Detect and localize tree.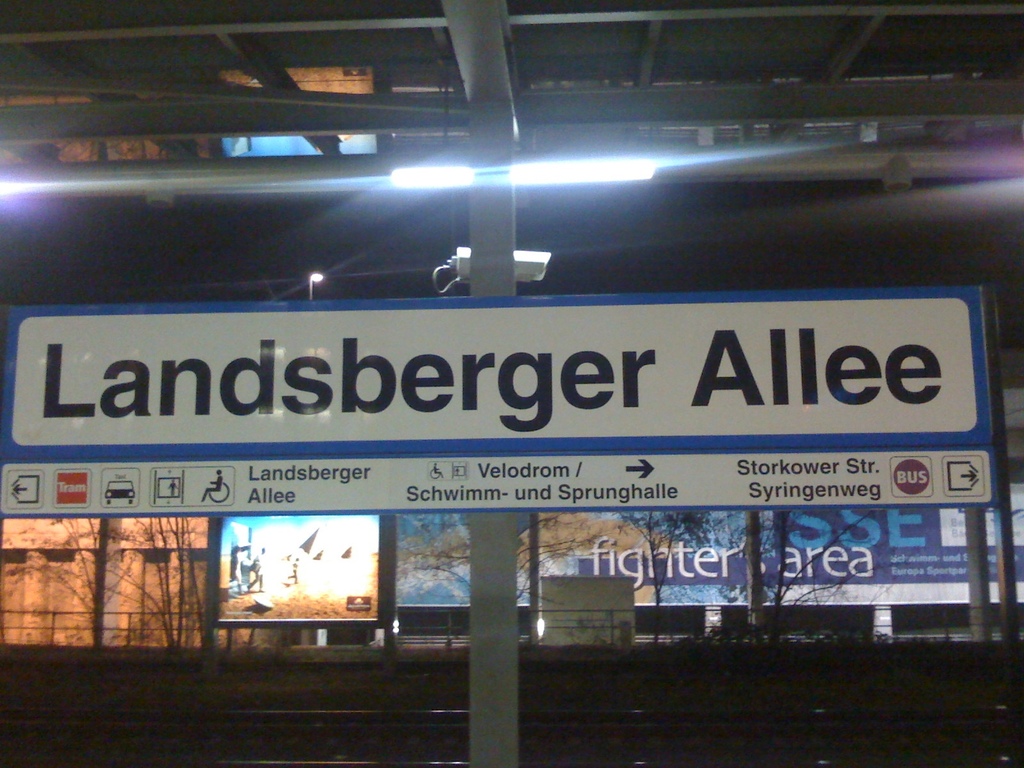
Localized at pyautogui.locateOnScreen(745, 510, 912, 648).
